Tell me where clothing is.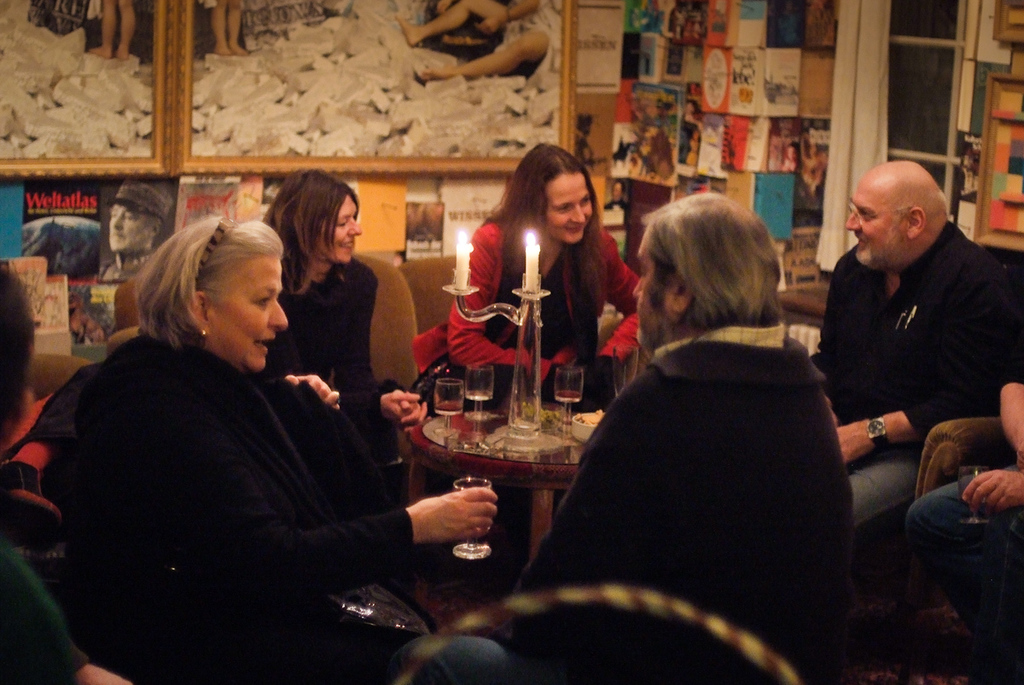
clothing is at 812, 224, 1009, 537.
